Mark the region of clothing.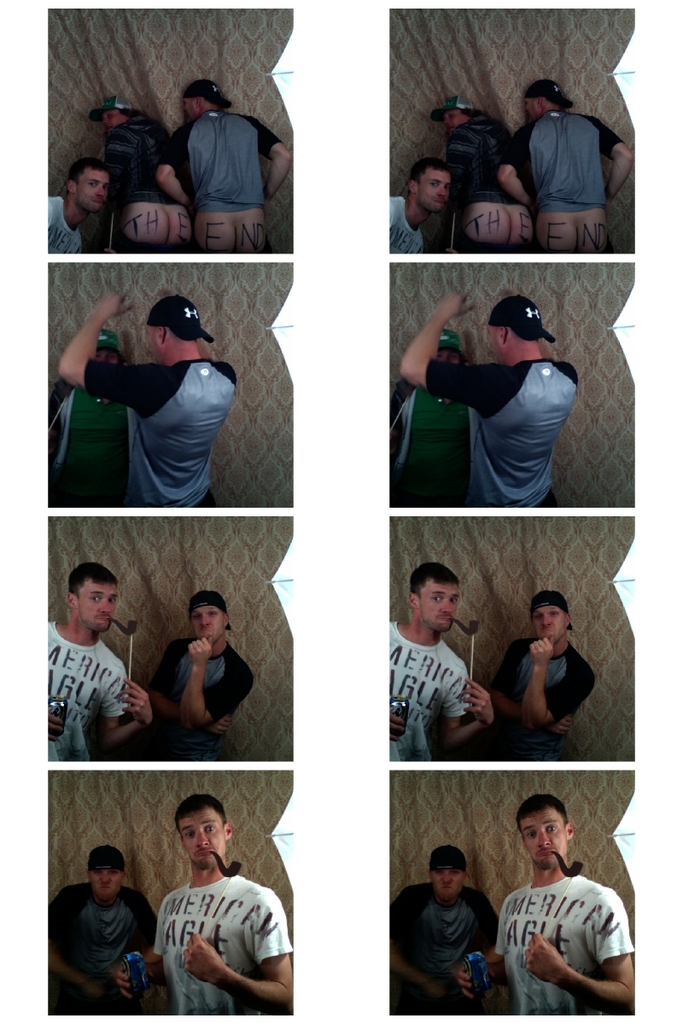
Region: select_region(159, 110, 281, 214).
